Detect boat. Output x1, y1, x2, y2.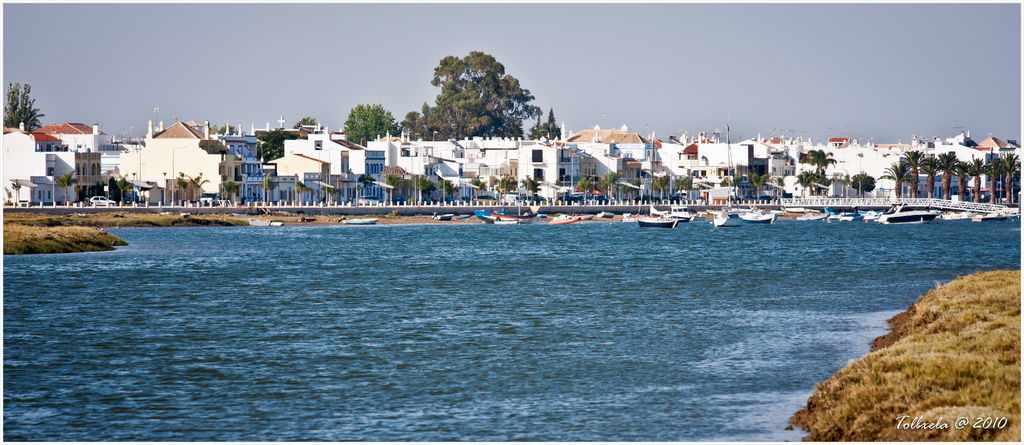
285, 213, 321, 228.
